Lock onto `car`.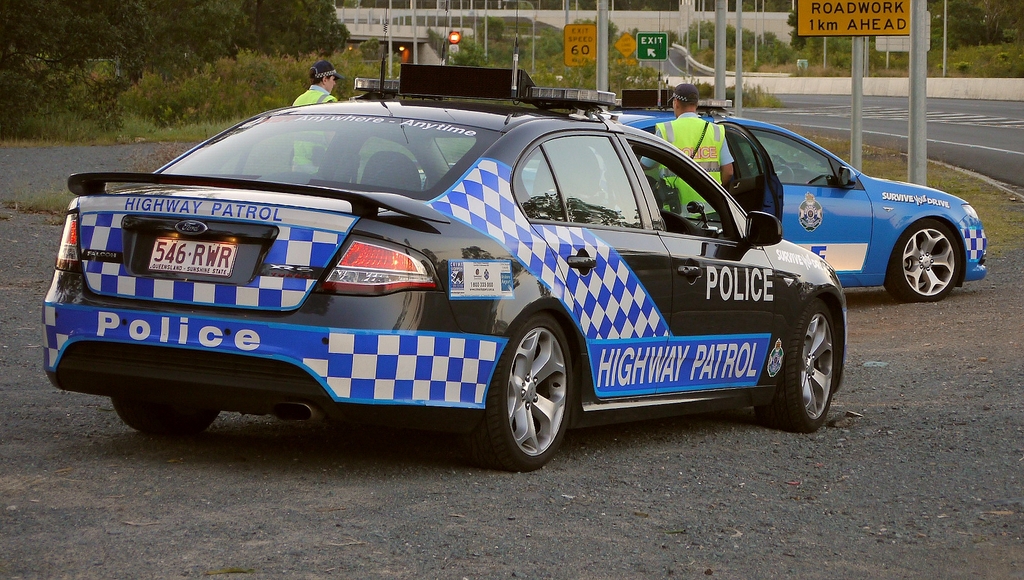
Locked: (x1=32, y1=89, x2=844, y2=468).
